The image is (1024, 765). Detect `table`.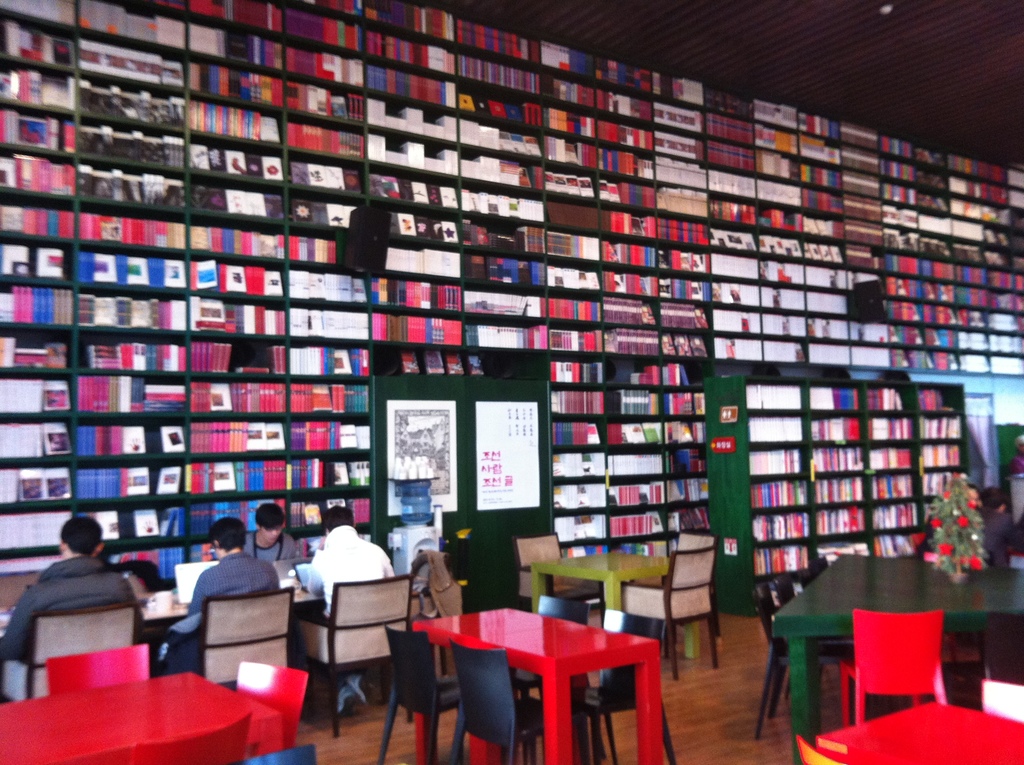
Detection: {"left": 769, "top": 547, "right": 1023, "bottom": 764}.
